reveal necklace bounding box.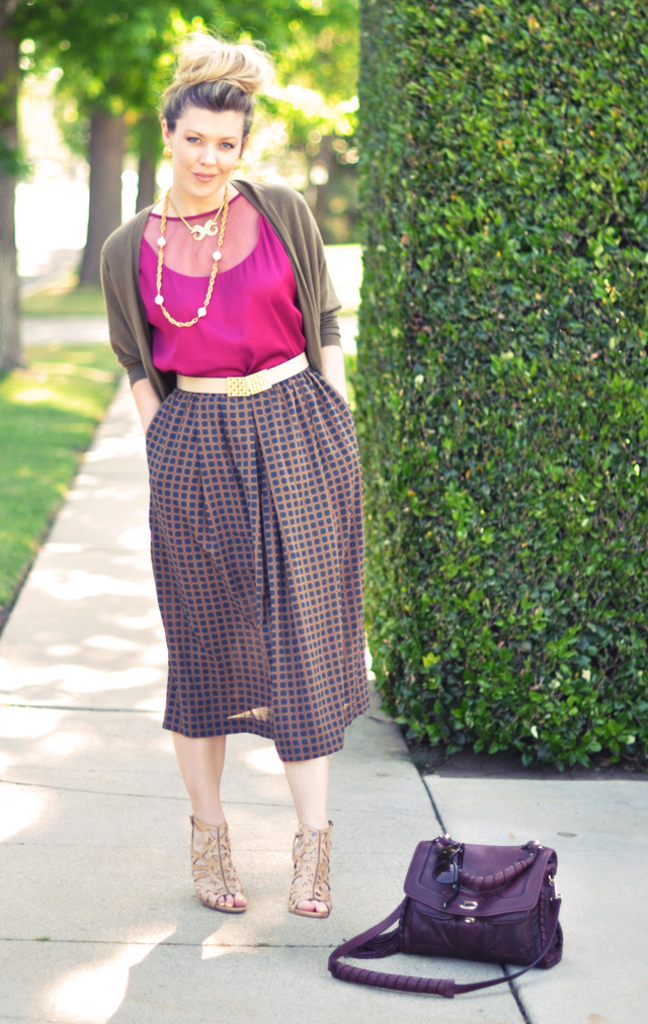
Revealed: crop(152, 189, 233, 328).
